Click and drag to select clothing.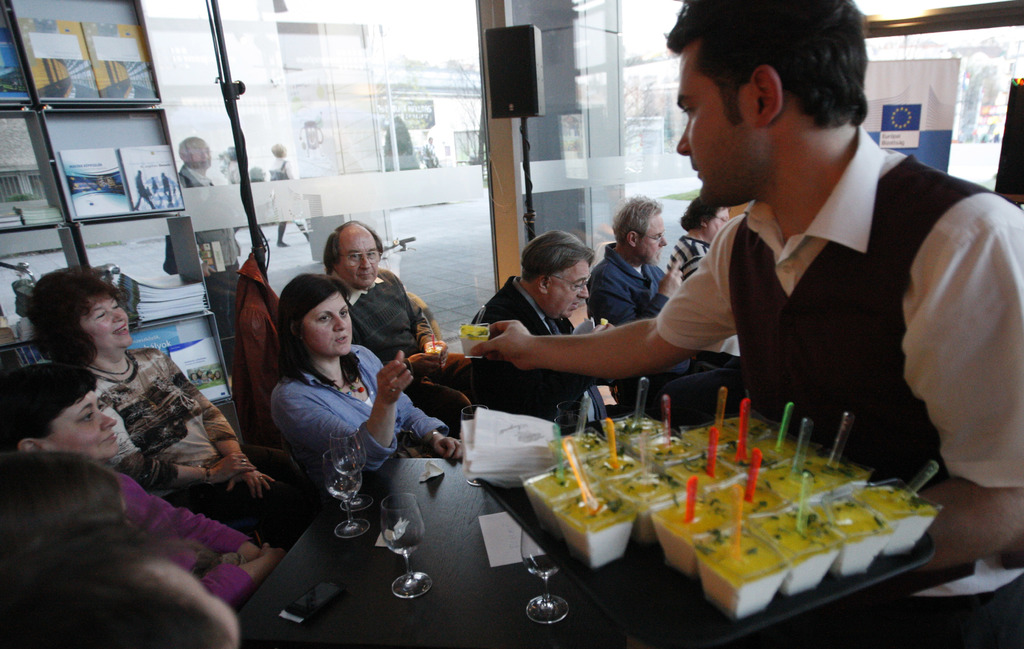
Selection: 422:141:441:167.
